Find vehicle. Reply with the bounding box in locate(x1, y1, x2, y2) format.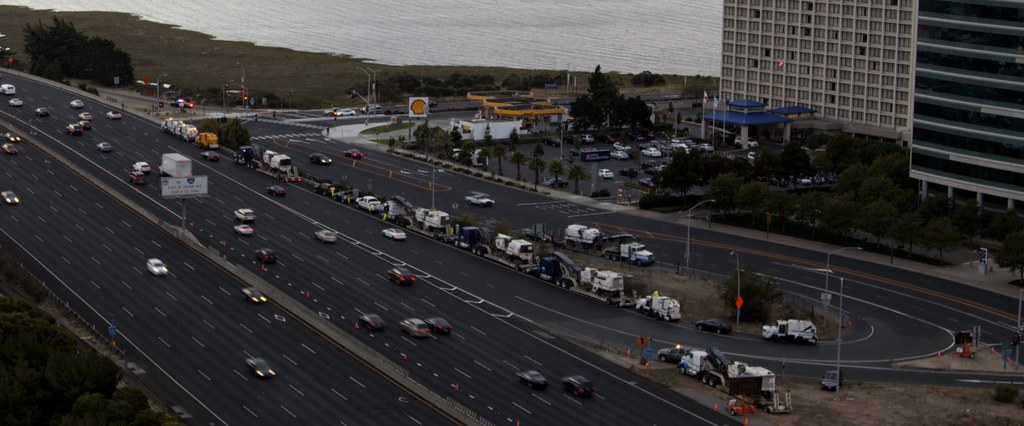
locate(588, 266, 626, 298).
